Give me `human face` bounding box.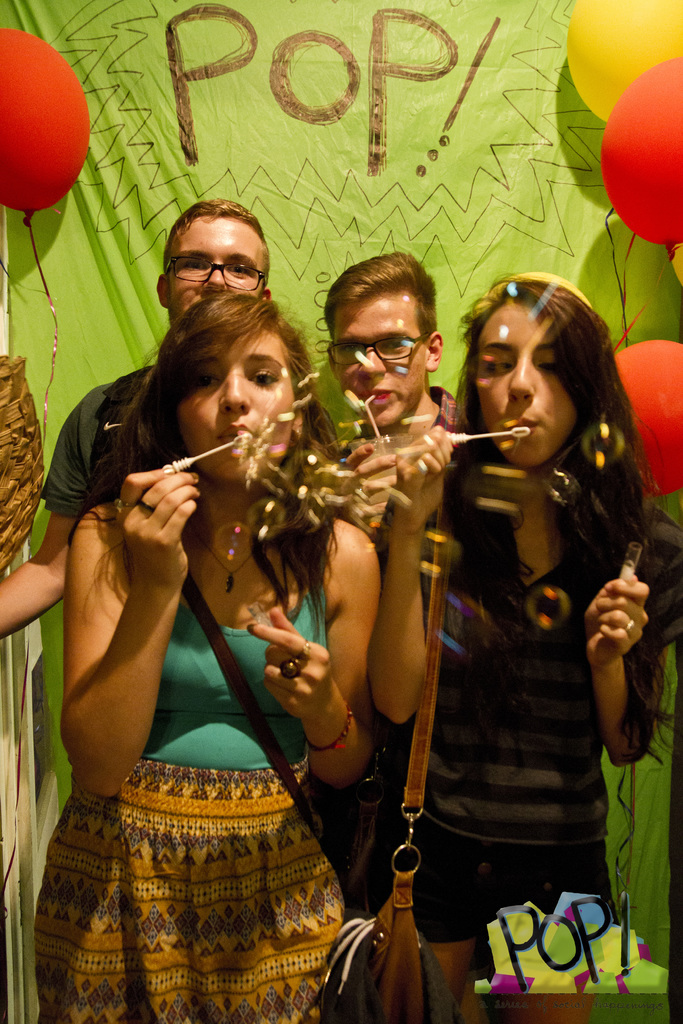
173 218 255 301.
